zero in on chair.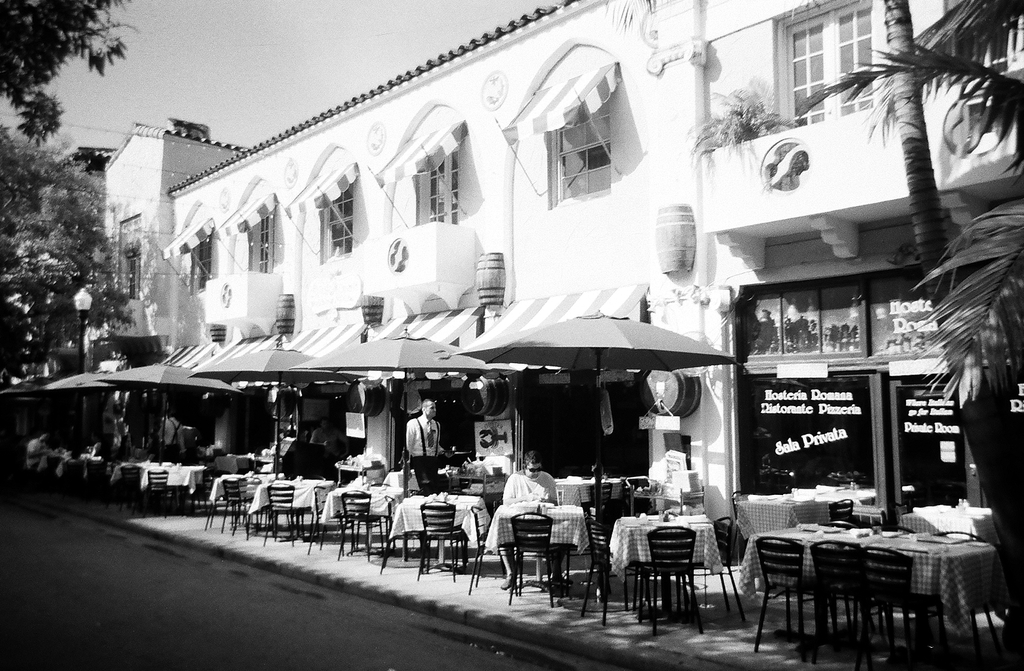
Zeroed in: 582 481 614 517.
